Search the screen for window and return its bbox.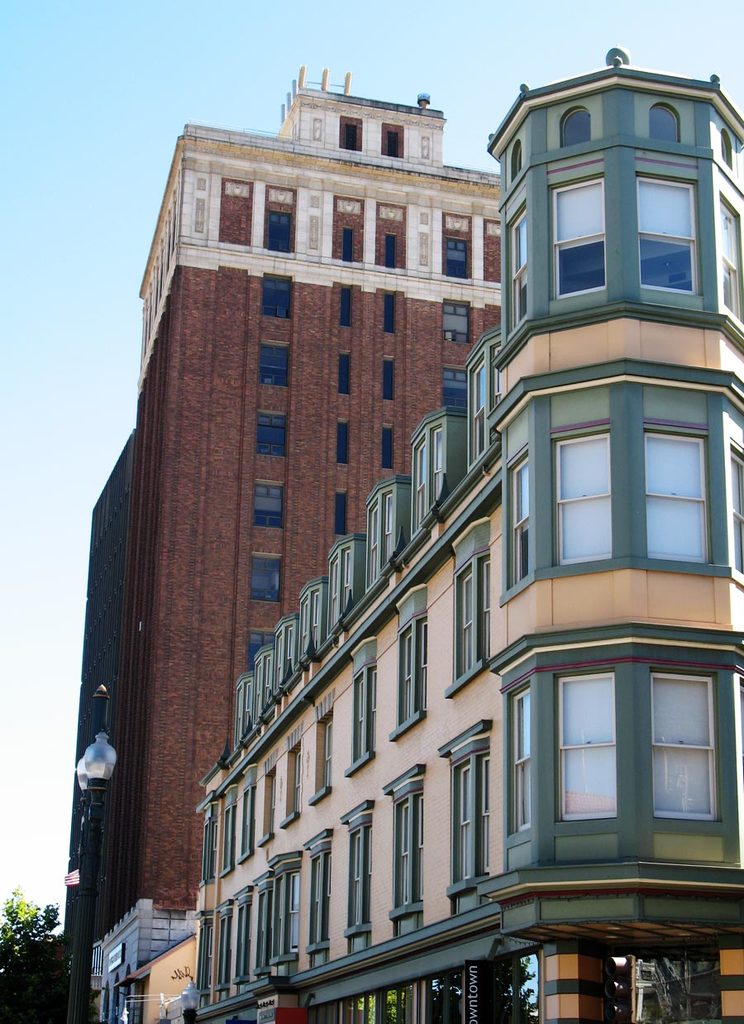
Found: box=[556, 428, 611, 567].
